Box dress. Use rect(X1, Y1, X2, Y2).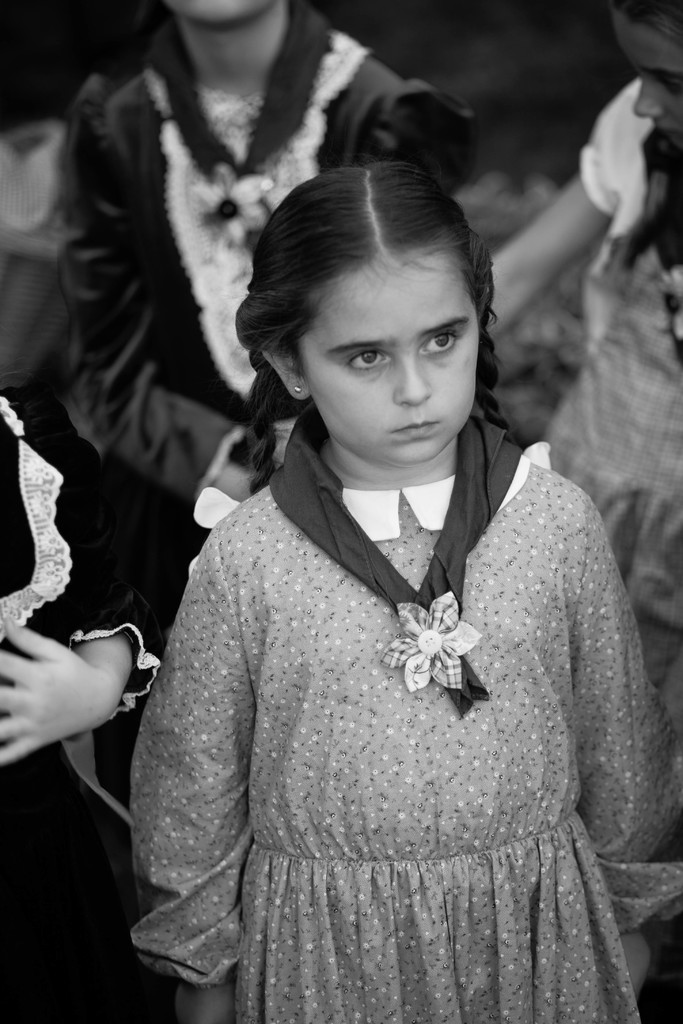
rect(126, 401, 682, 1023).
